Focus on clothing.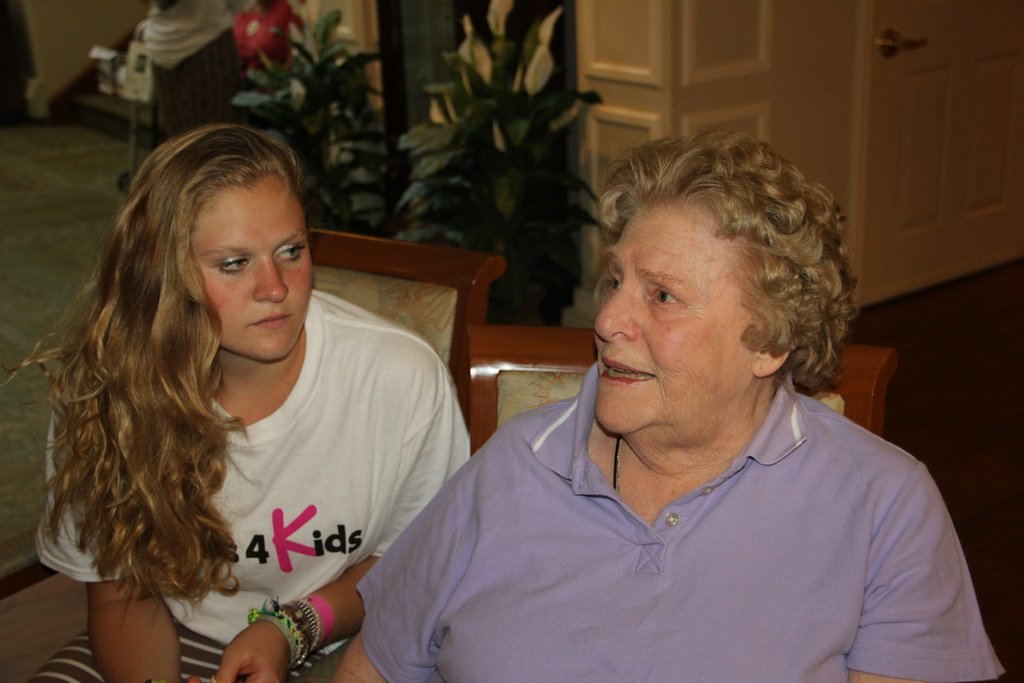
Focused at <bbox>369, 353, 977, 671</bbox>.
